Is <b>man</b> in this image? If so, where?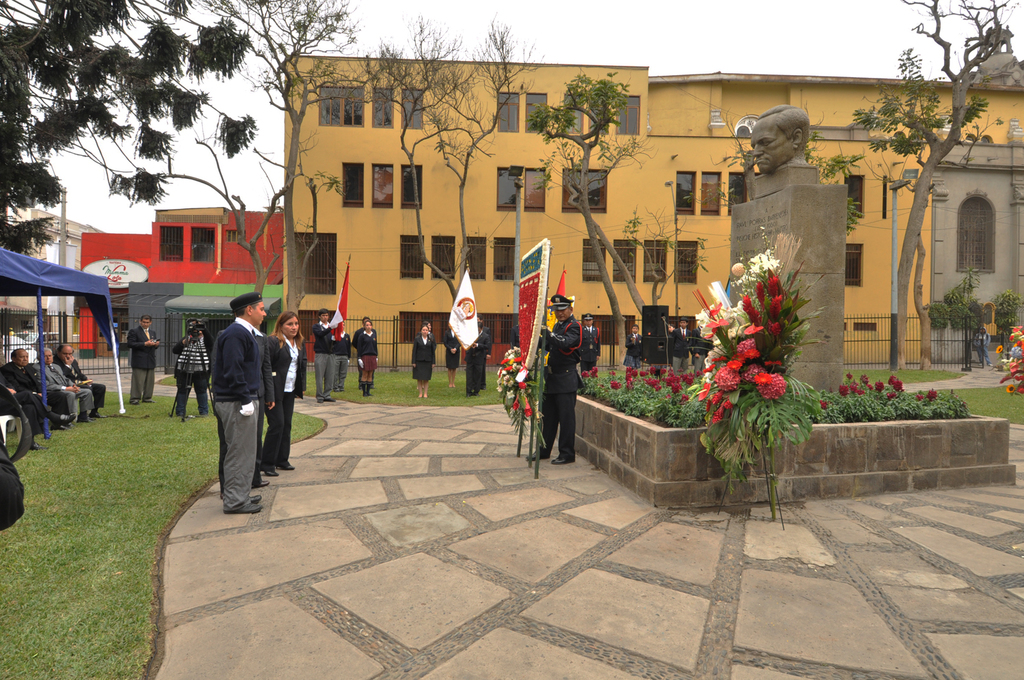
Yes, at <bbox>60, 332, 115, 427</bbox>.
